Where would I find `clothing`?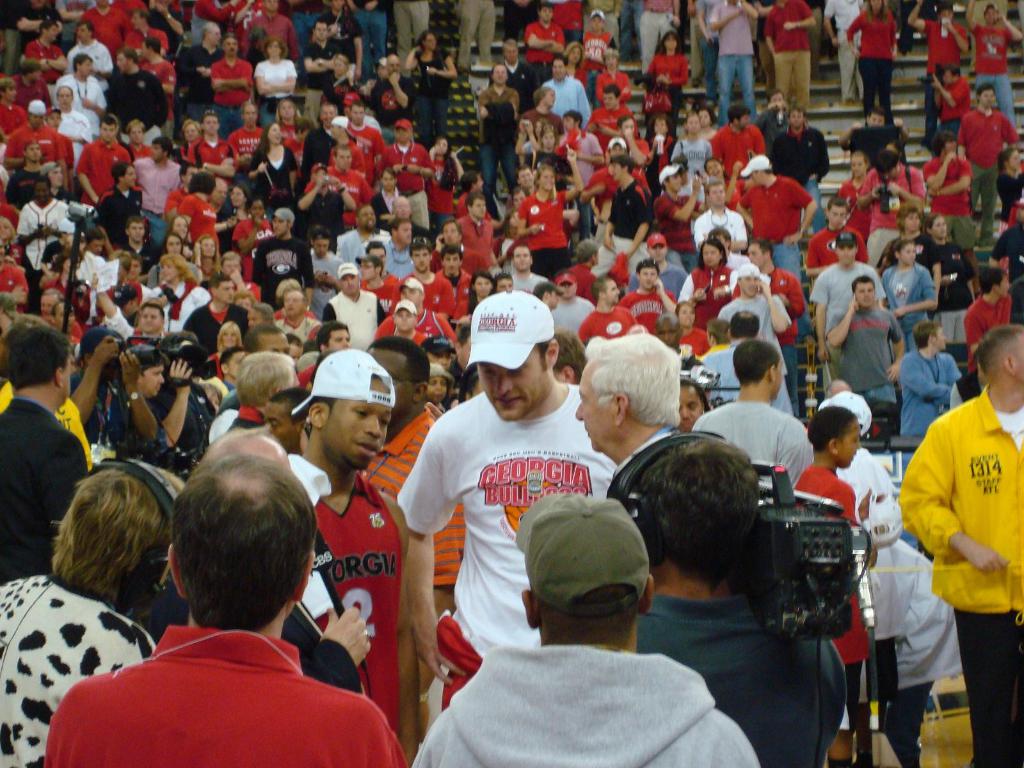
At bbox=(48, 628, 405, 767).
